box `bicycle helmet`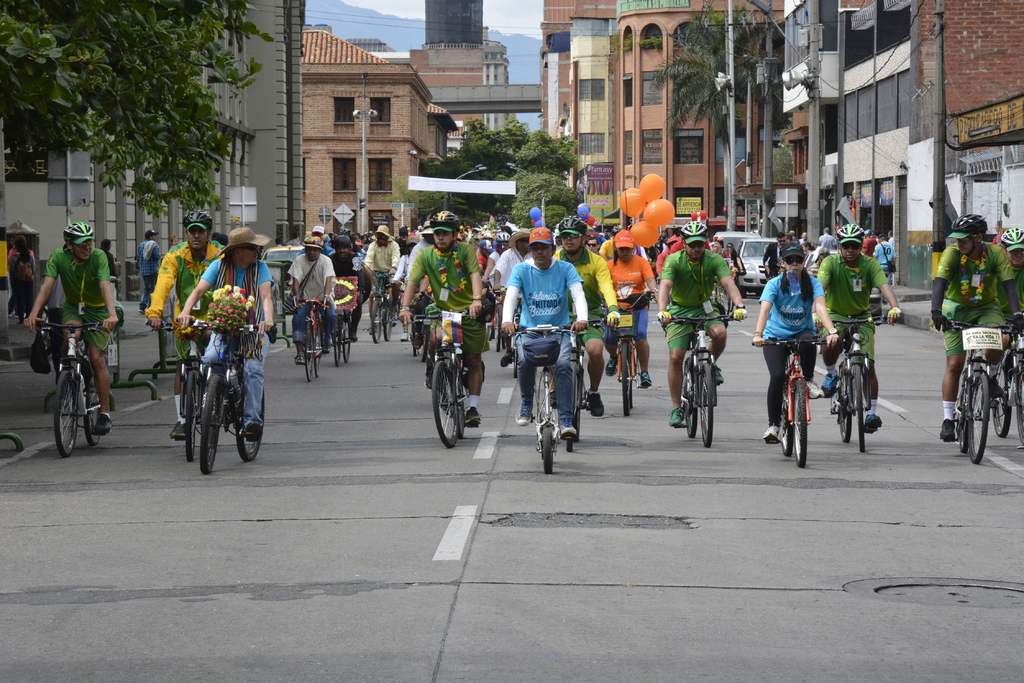
[561,217,585,246]
